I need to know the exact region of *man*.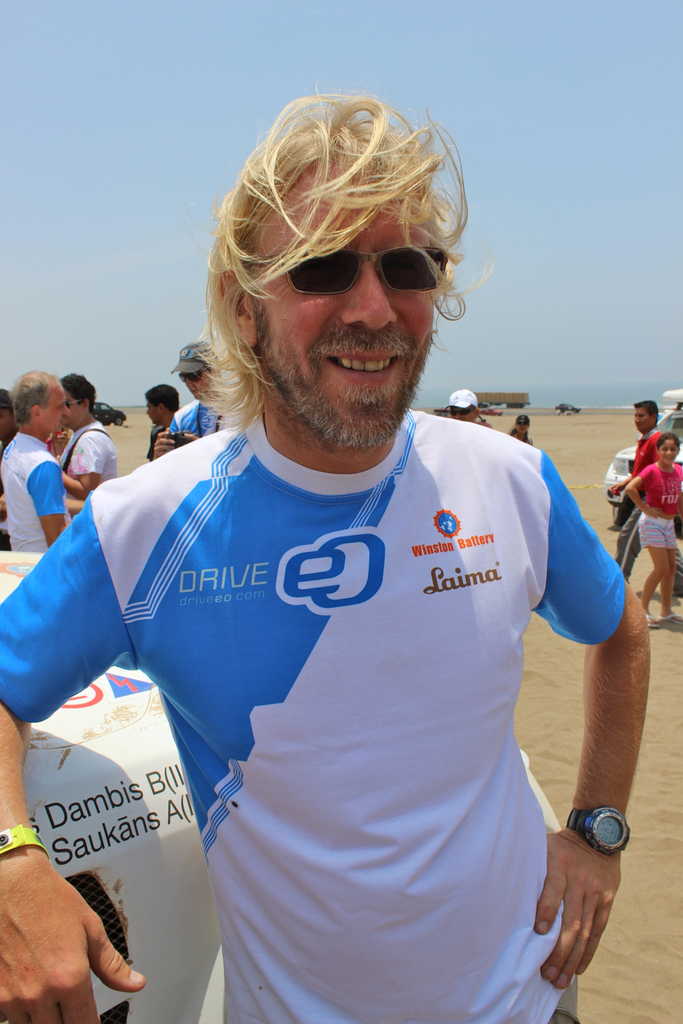
Region: 51:369:112:531.
